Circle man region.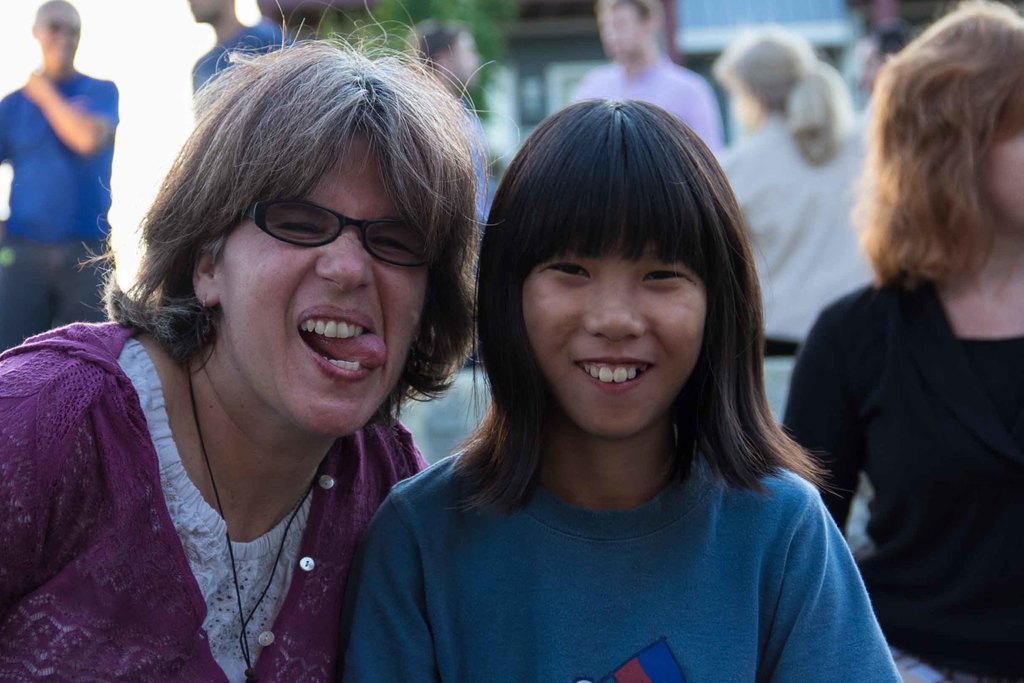
Region: 400,17,495,222.
